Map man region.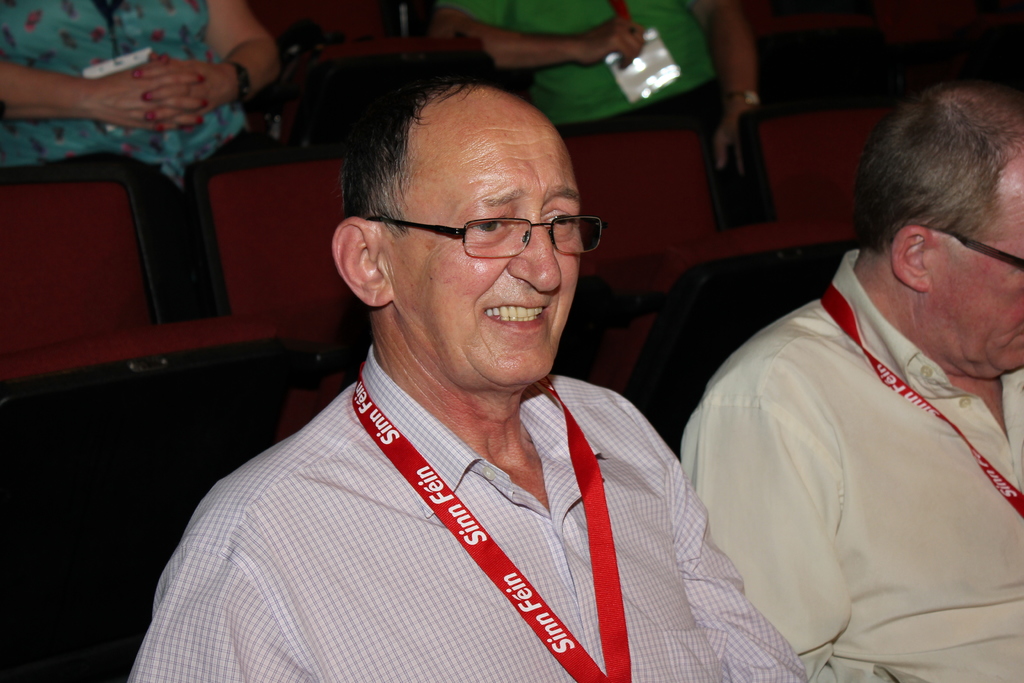
Mapped to 142,69,796,682.
